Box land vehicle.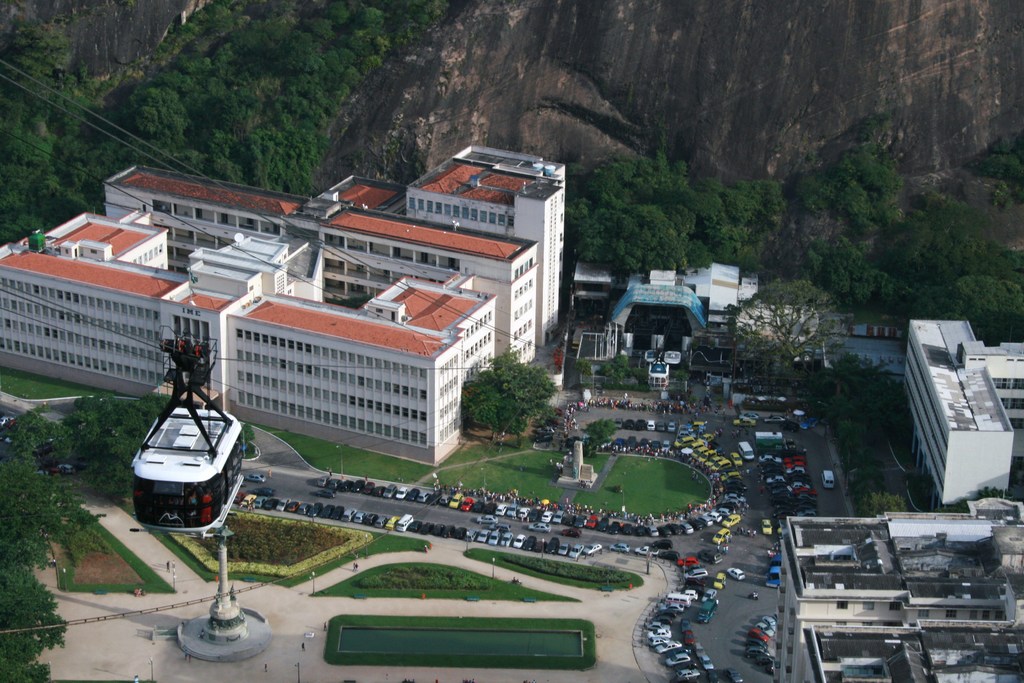
l=755, t=429, r=785, b=447.
